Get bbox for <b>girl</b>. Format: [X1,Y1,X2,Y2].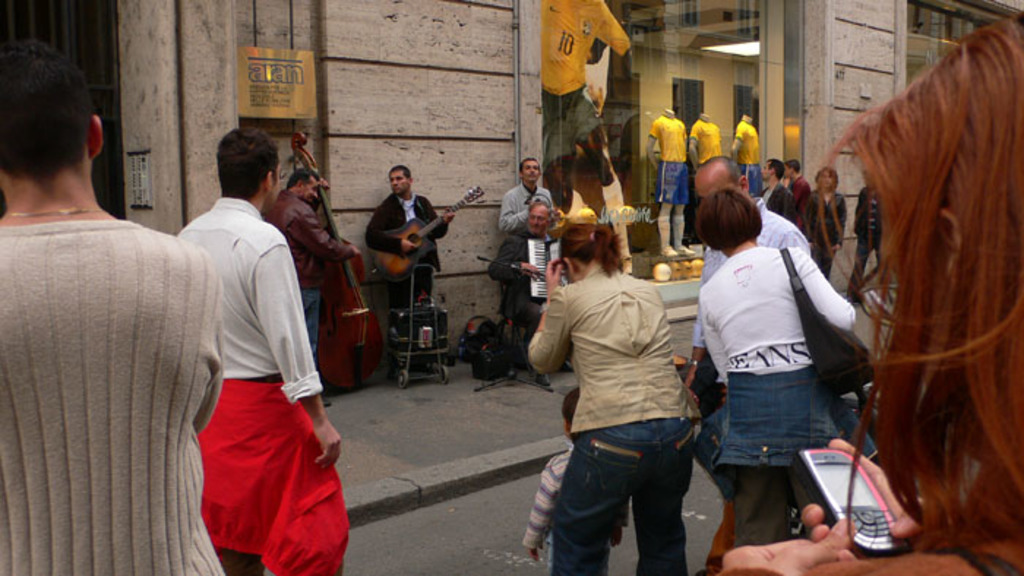
[683,186,854,573].
